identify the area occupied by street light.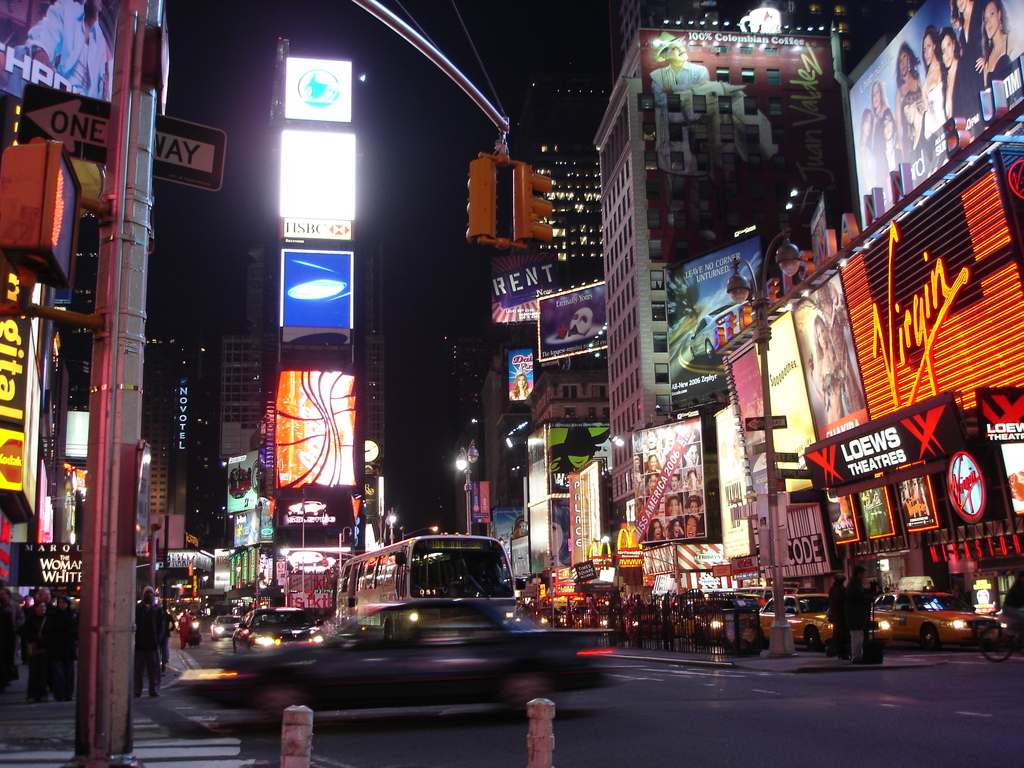
Area: Rect(726, 227, 801, 659).
